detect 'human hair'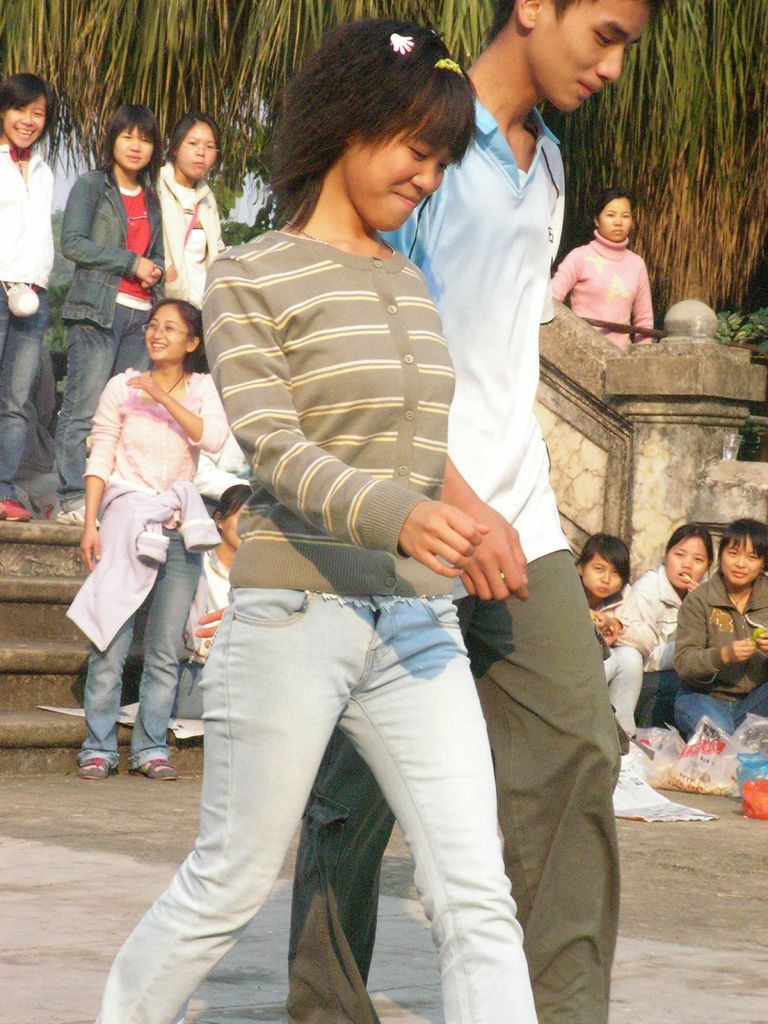
region(666, 524, 716, 568)
